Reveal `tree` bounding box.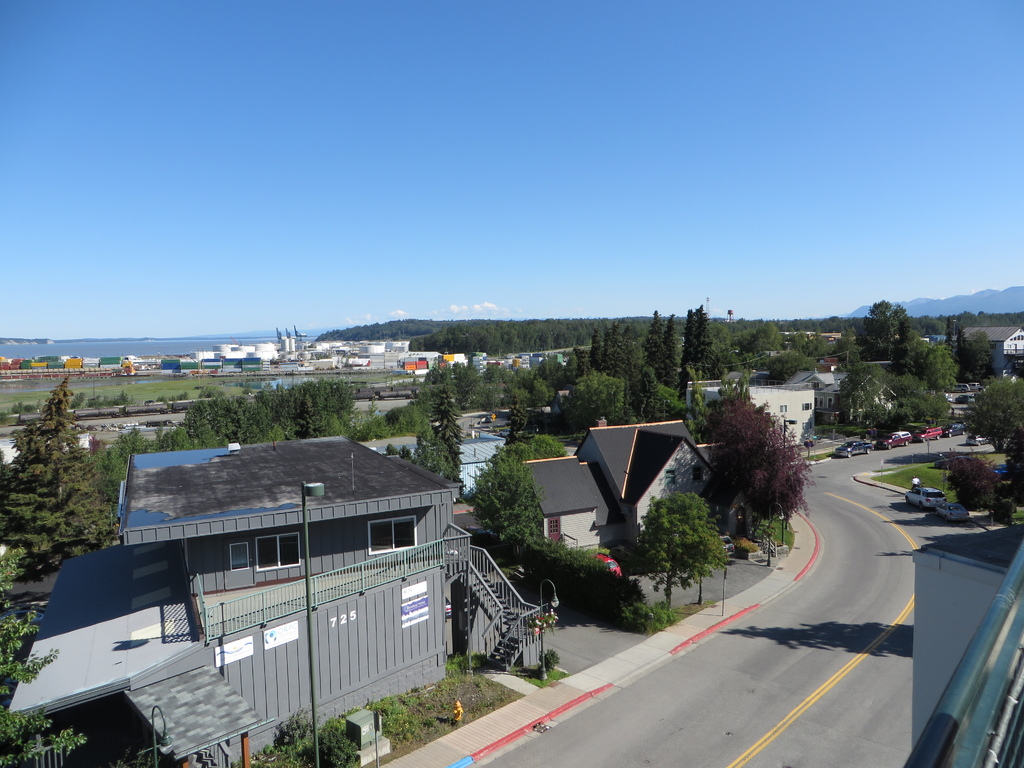
Revealed: <region>656, 312, 680, 395</region>.
